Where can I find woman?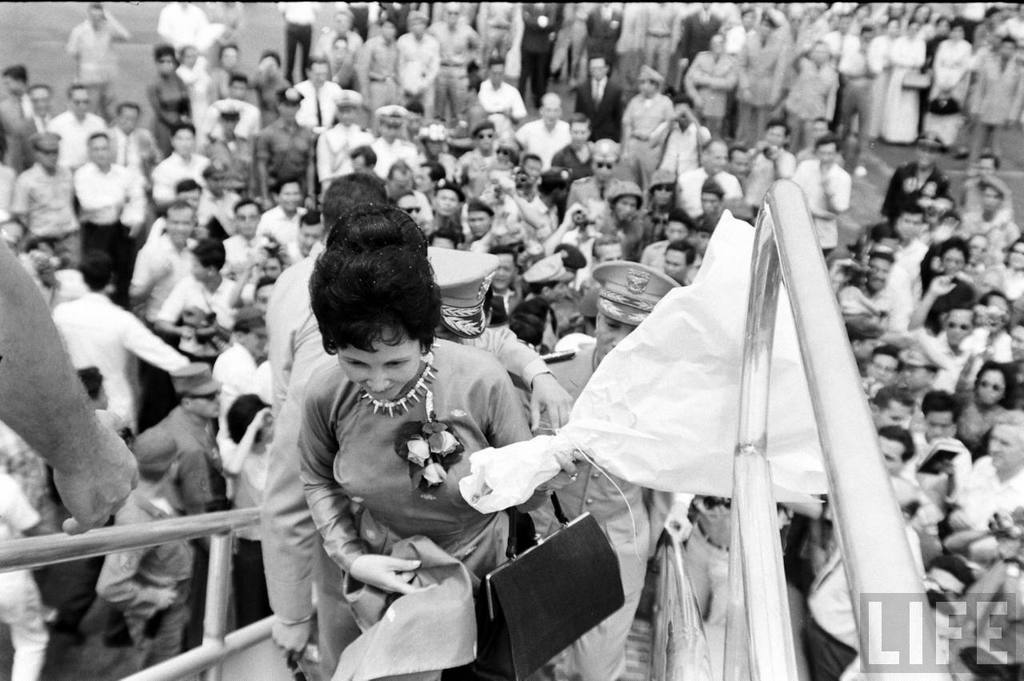
You can find it at box(974, 264, 1002, 296).
